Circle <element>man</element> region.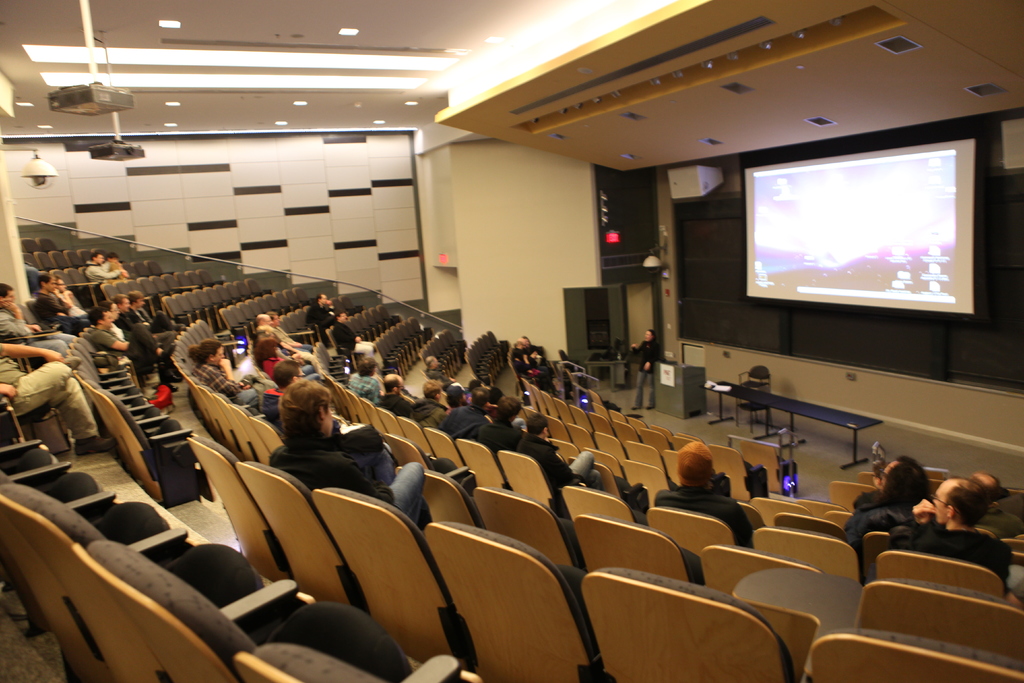
Region: [x1=848, y1=453, x2=933, y2=545].
